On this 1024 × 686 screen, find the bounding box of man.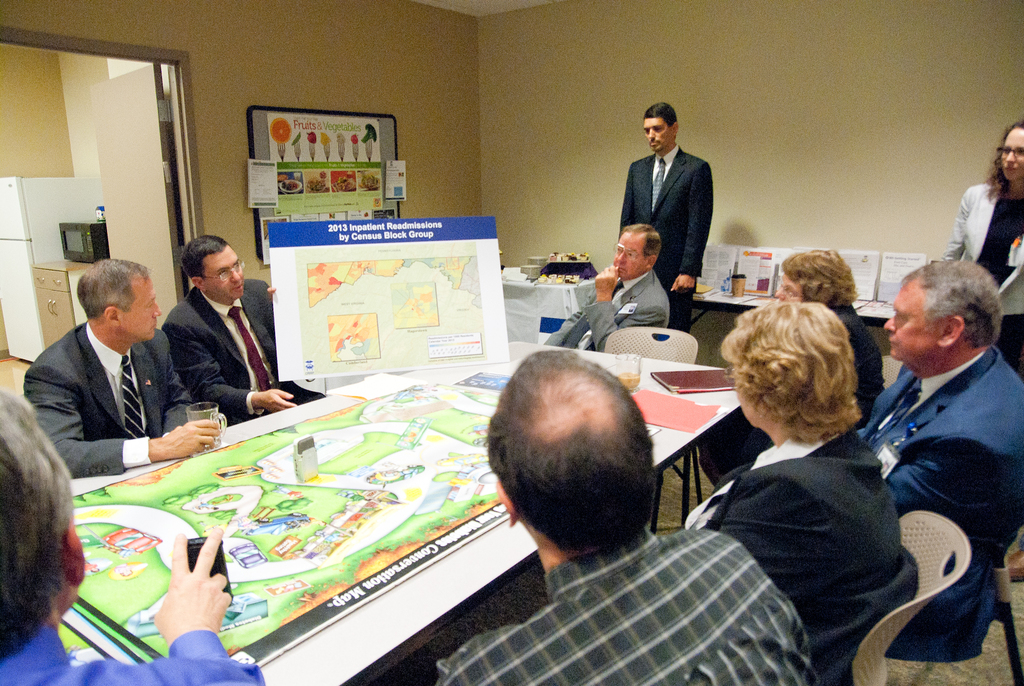
Bounding box: crop(439, 347, 815, 685).
